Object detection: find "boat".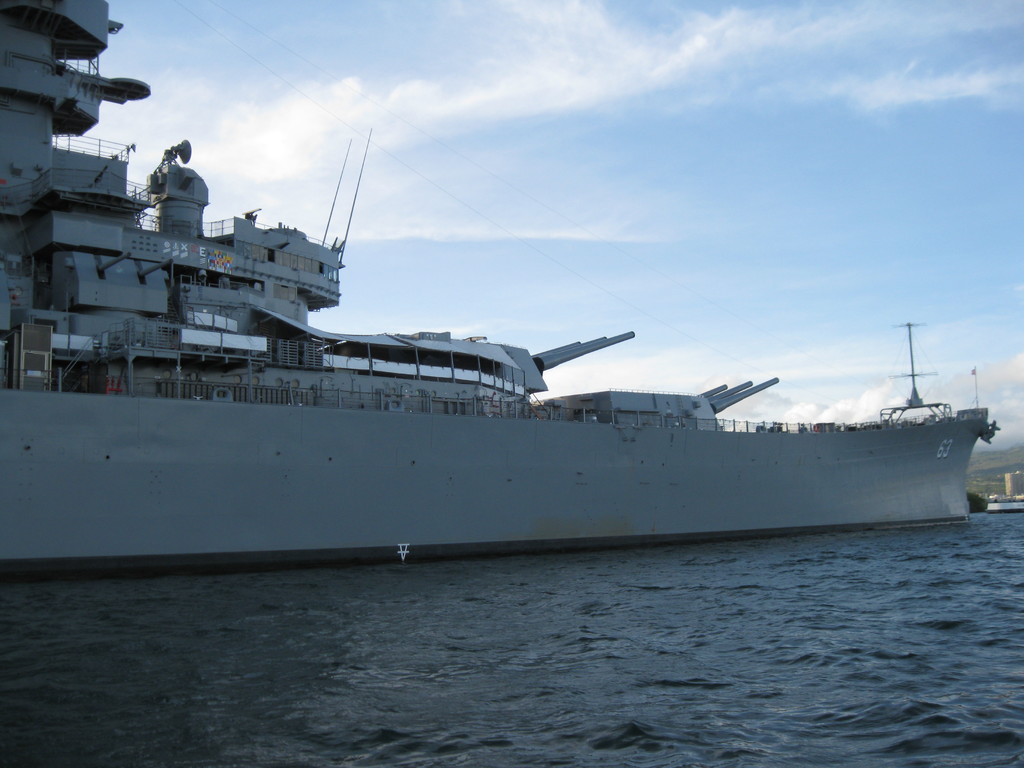
box=[989, 490, 1023, 517].
